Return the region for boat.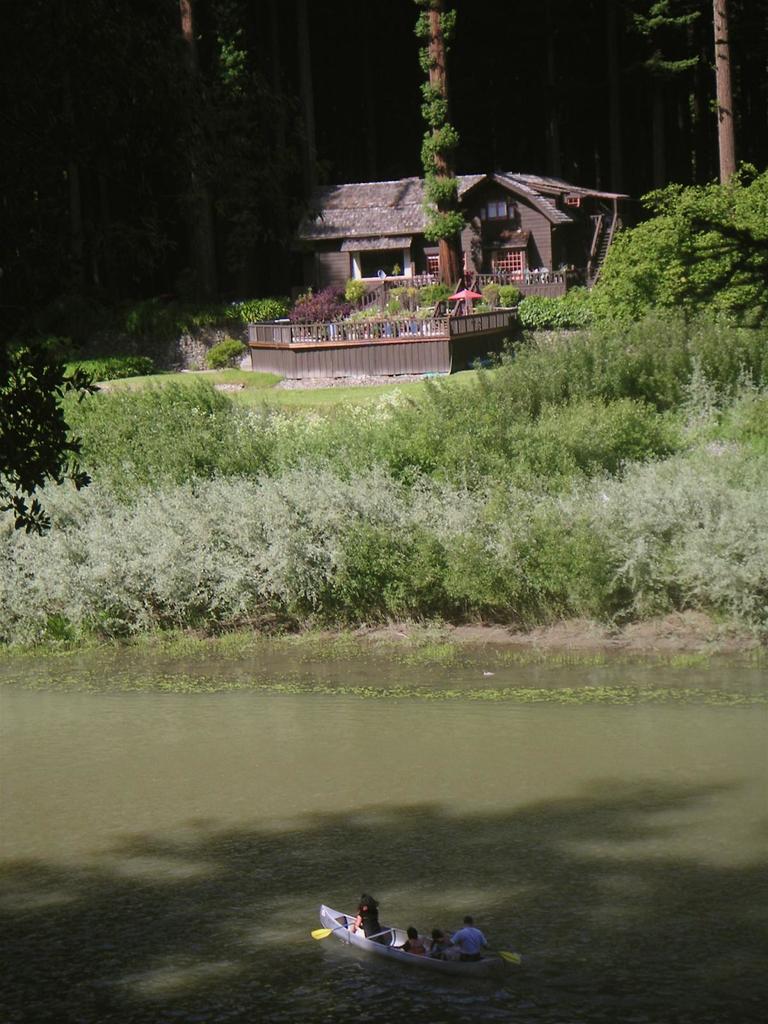
left=316, top=908, right=537, bottom=982.
